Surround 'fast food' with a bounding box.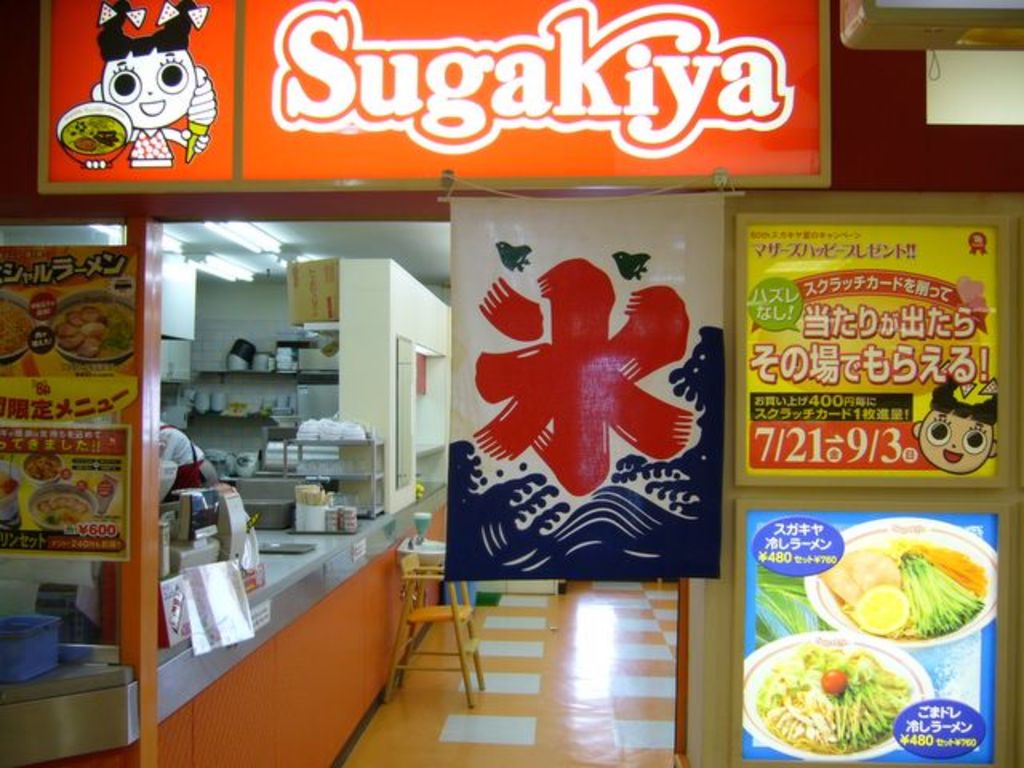
region(24, 453, 56, 482).
